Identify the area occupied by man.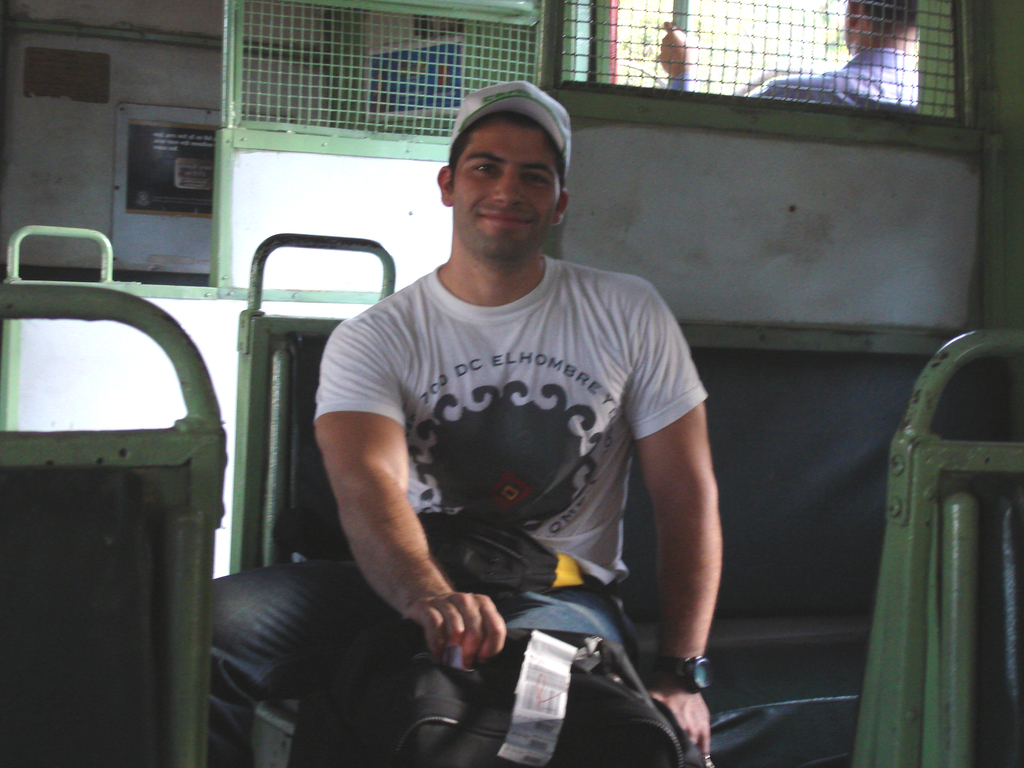
Area: 655:0:920:108.
